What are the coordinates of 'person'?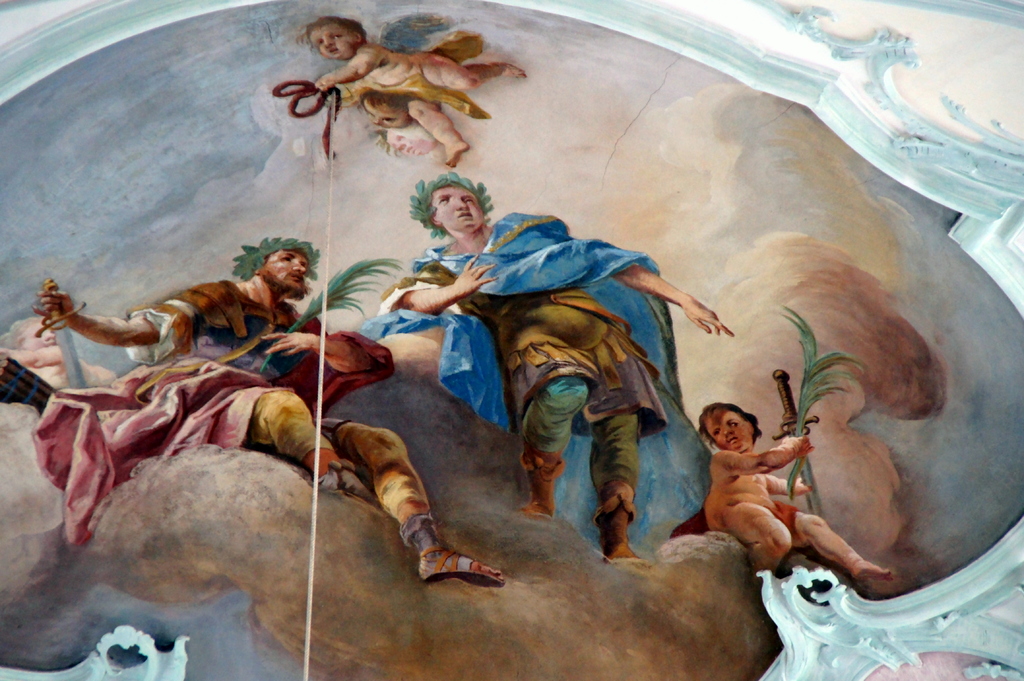
696 400 893 584.
